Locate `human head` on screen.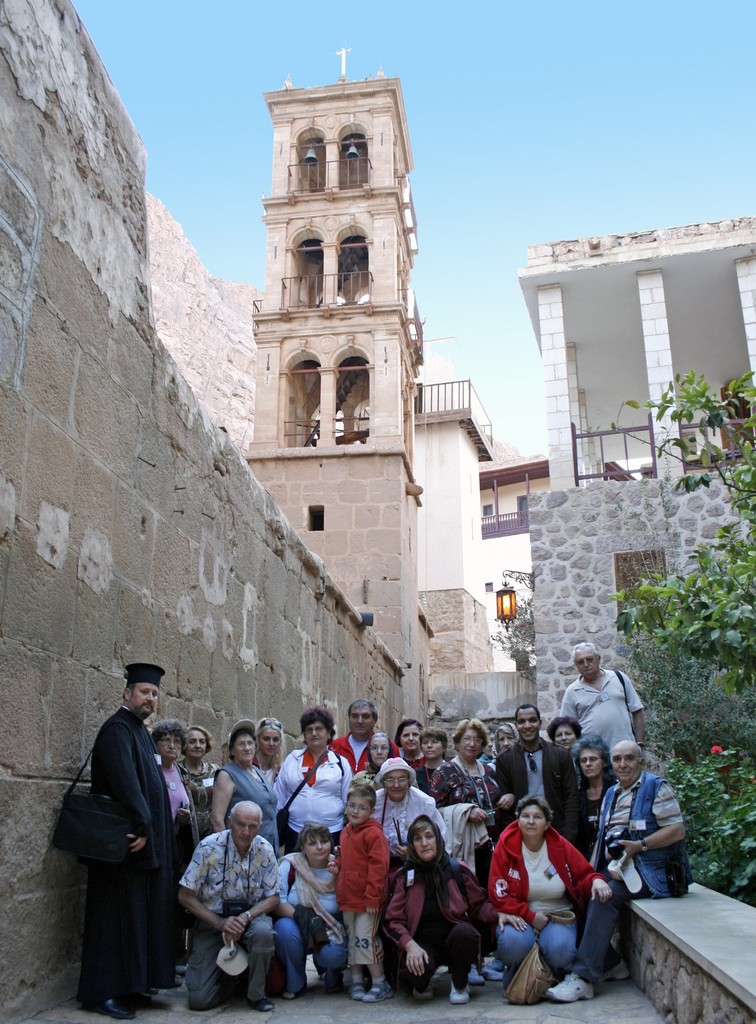
On screen at [x1=344, y1=697, x2=377, y2=735].
